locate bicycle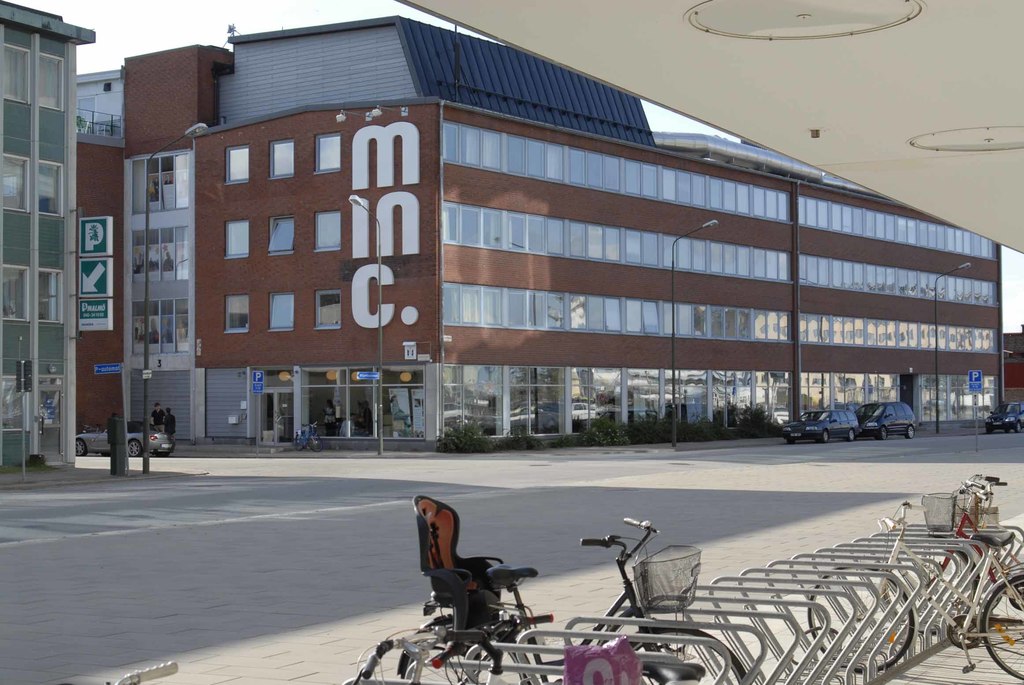
{"left": 911, "top": 468, "right": 1023, "bottom": 632}
